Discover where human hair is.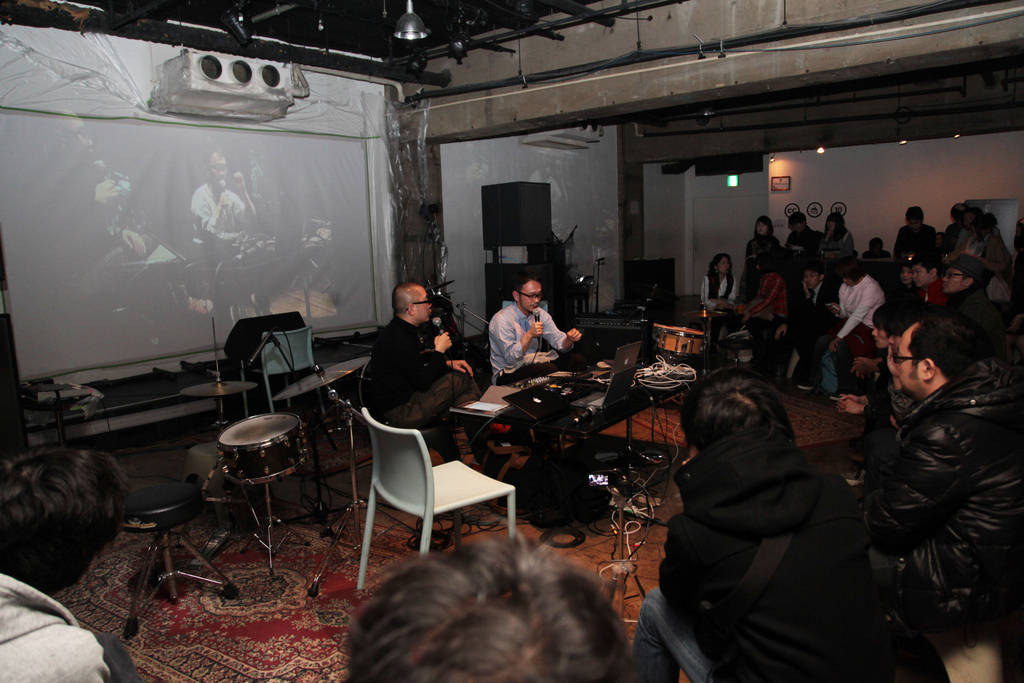
Discovered at 510:273:539:288.
